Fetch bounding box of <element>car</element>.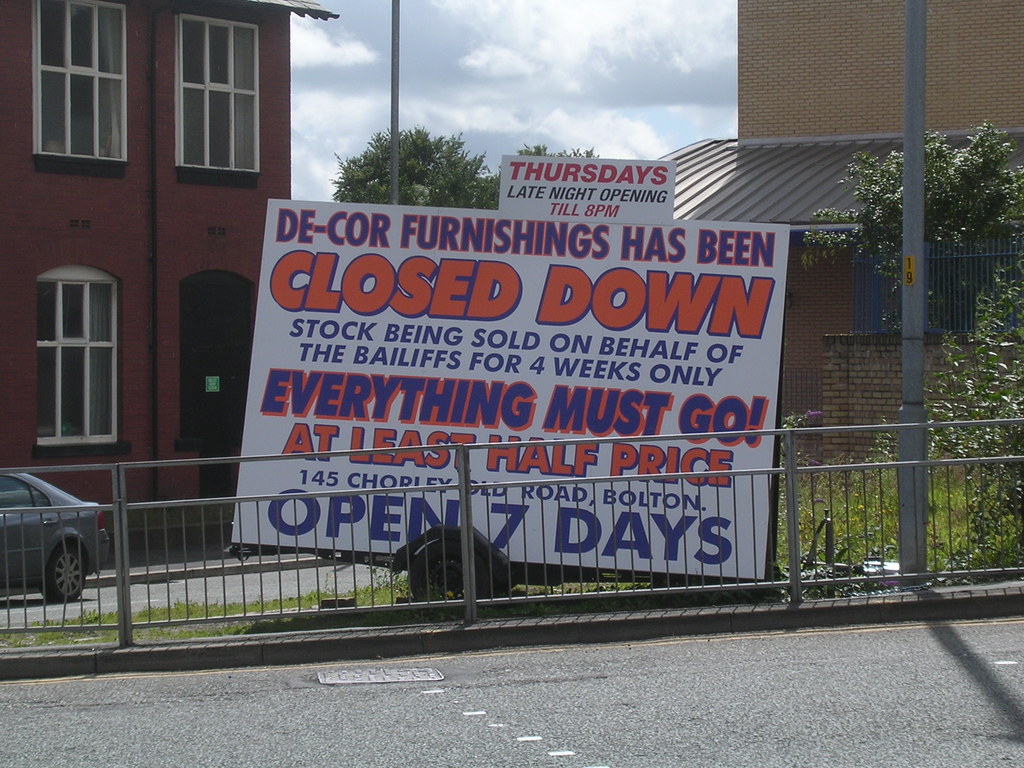
Bbox: rect(0, 460, 118, 605).
